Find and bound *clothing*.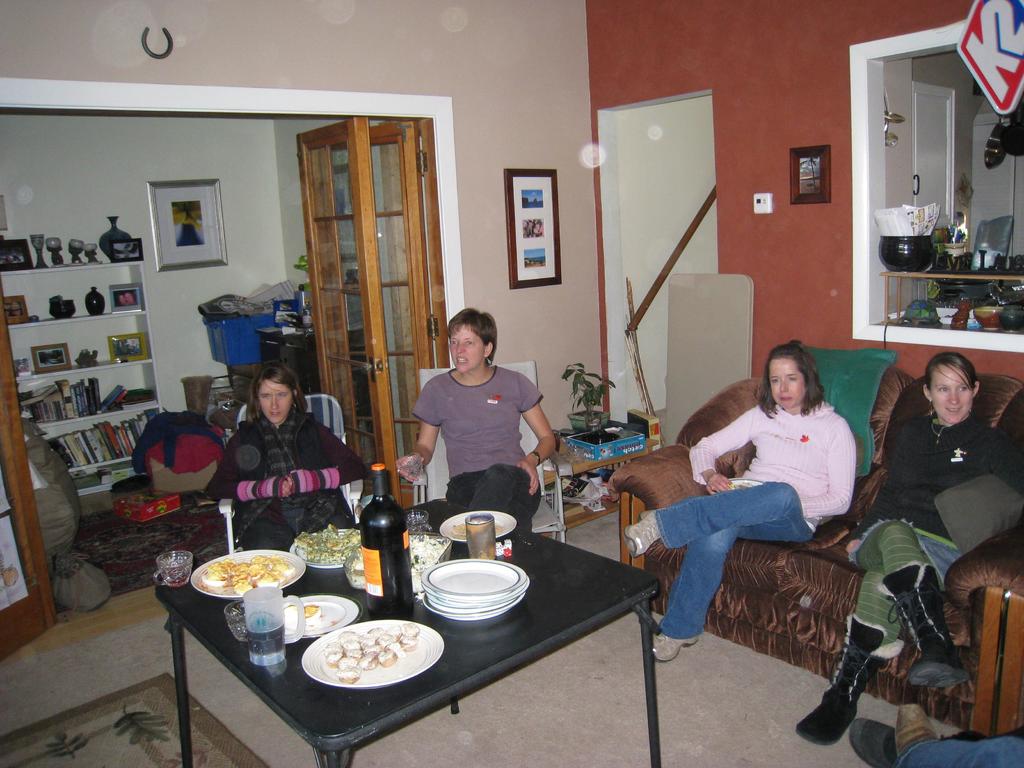
Bound: <region>215, 408, 374, 497</region>.
